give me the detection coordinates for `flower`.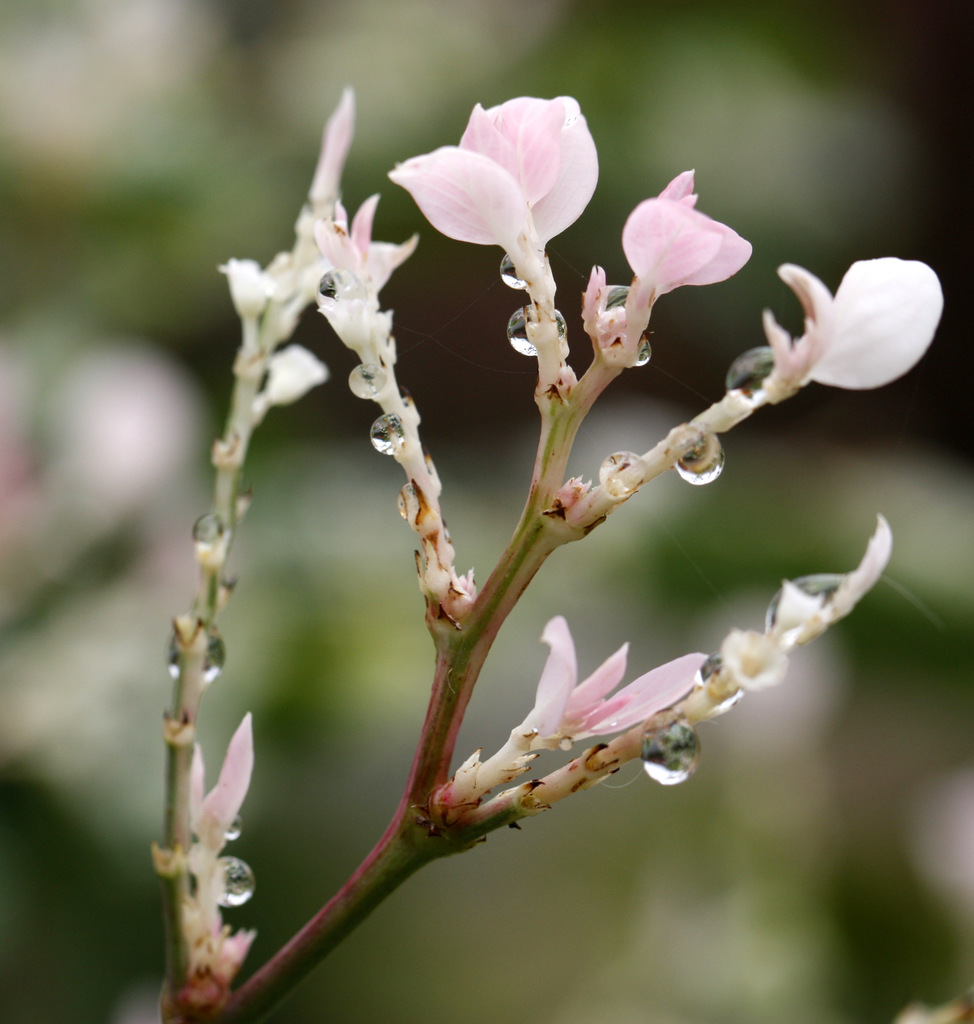
709:515:897:710.
